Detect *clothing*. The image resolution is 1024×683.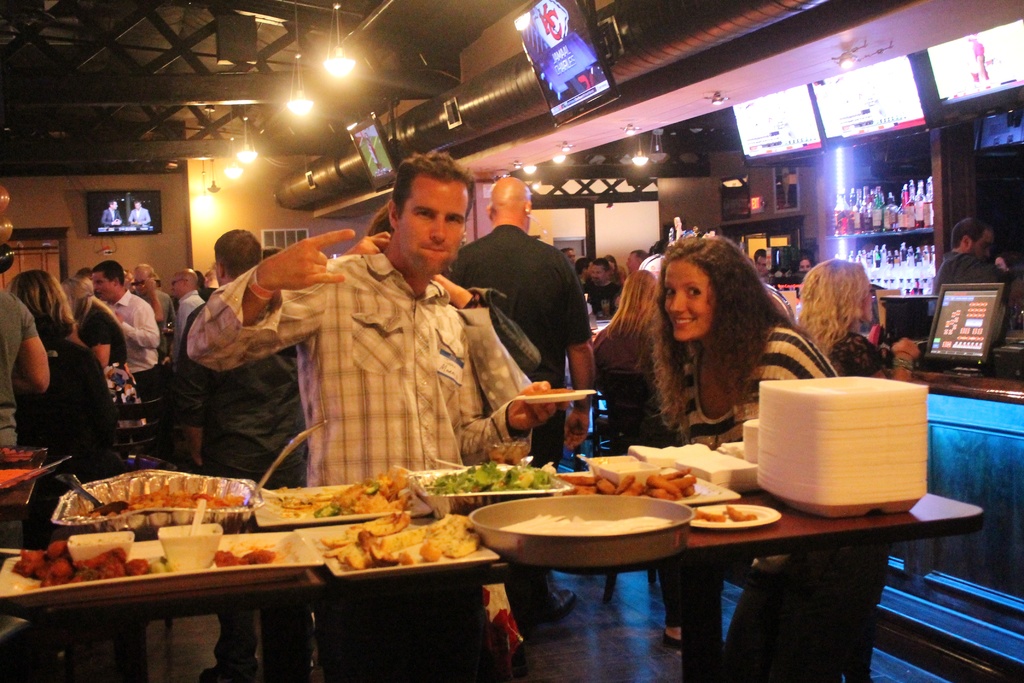
left=195, top=211, right=527, bottom=495.
